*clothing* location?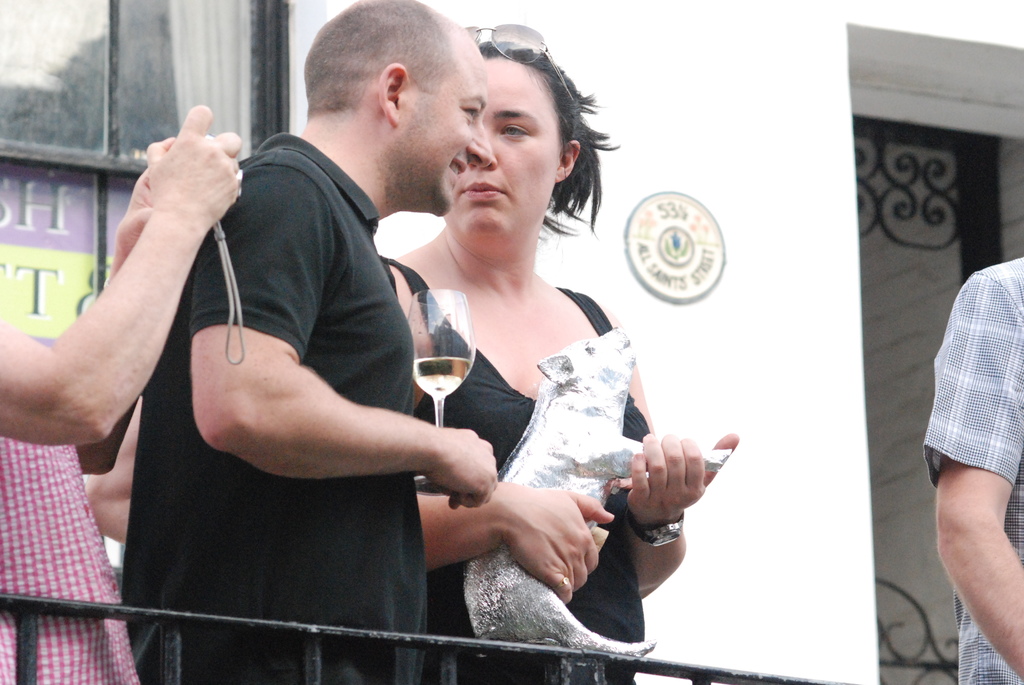
l=918, t=254, r=1023, b=684
